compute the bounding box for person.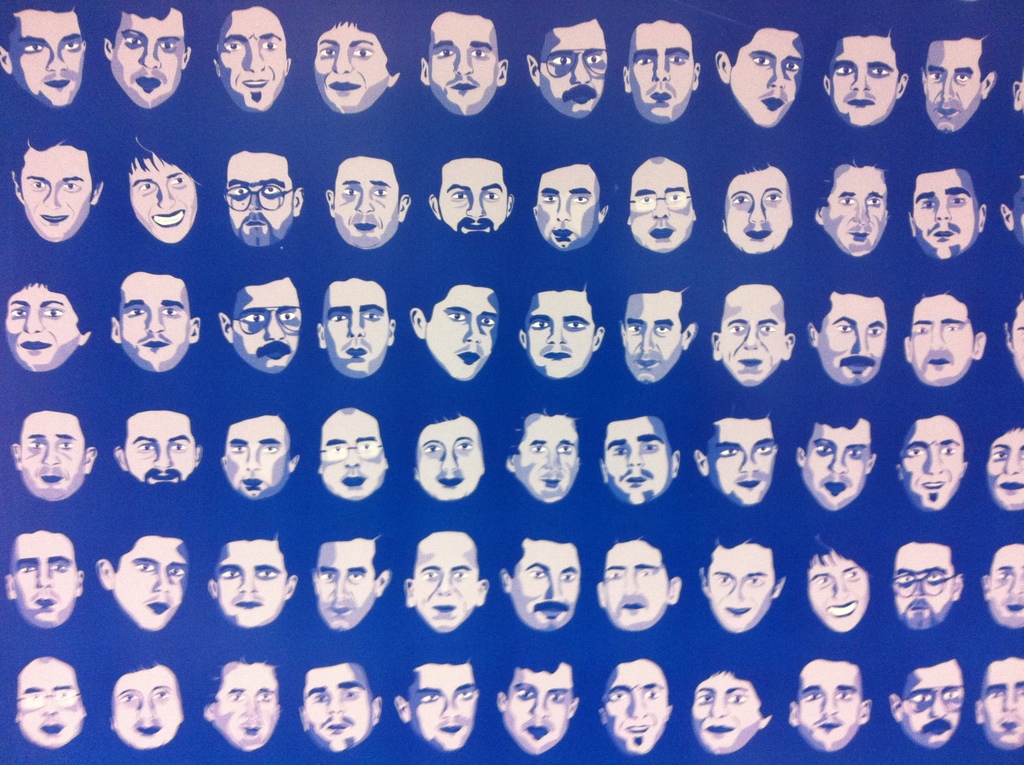
<region>429, 151, 515, 246</region>.
